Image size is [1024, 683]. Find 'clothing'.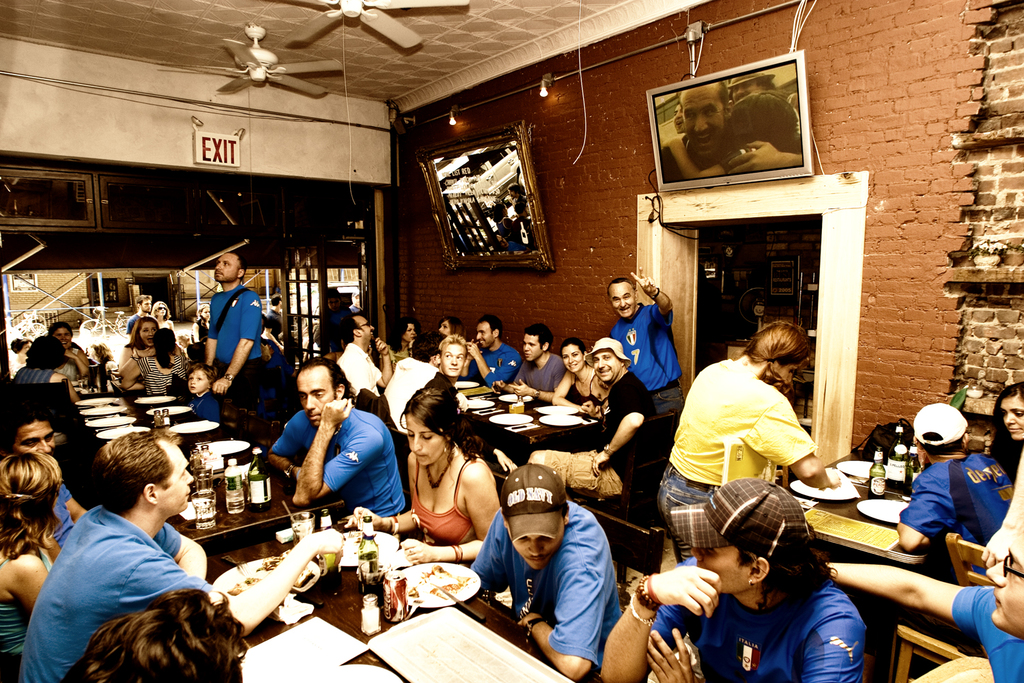
[left=132, top=350, right=190, bottom=393].
